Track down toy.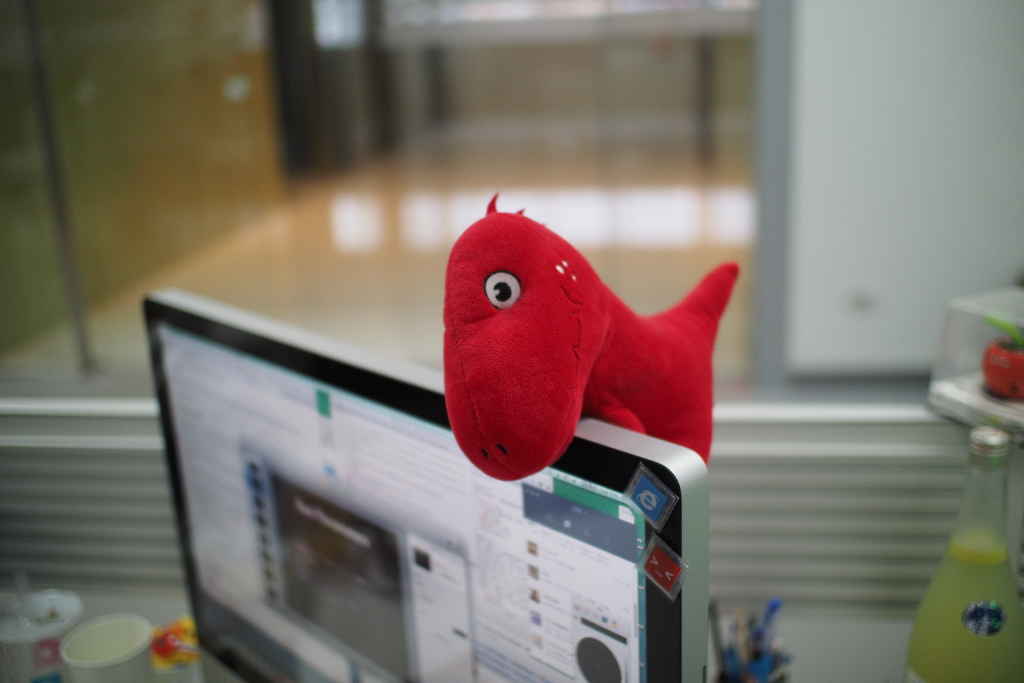
Tracked to <box>432,189,739,504</box>.
